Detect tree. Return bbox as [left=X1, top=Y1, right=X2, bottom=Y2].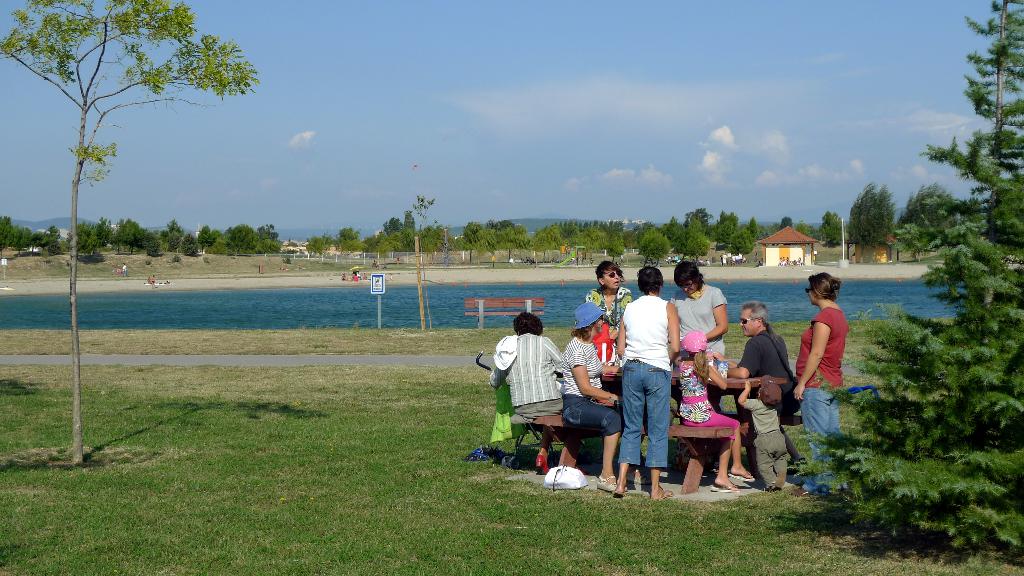
[left=17, top=14, right=250, bottom=288].
